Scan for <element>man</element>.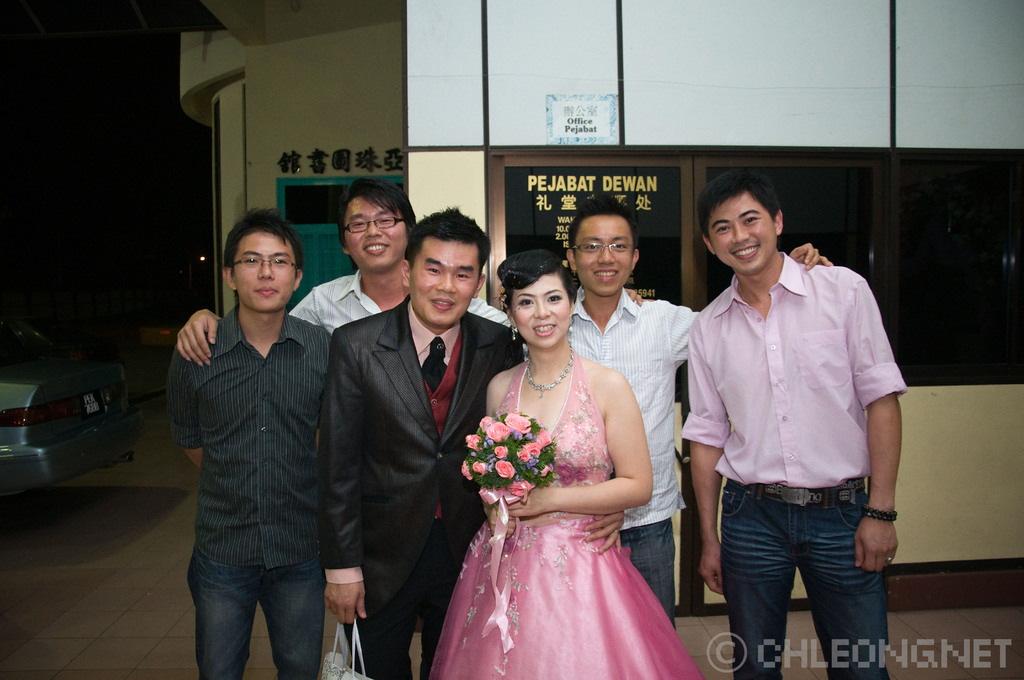
Scan result: bbox=[177, 183, 513, 679].
